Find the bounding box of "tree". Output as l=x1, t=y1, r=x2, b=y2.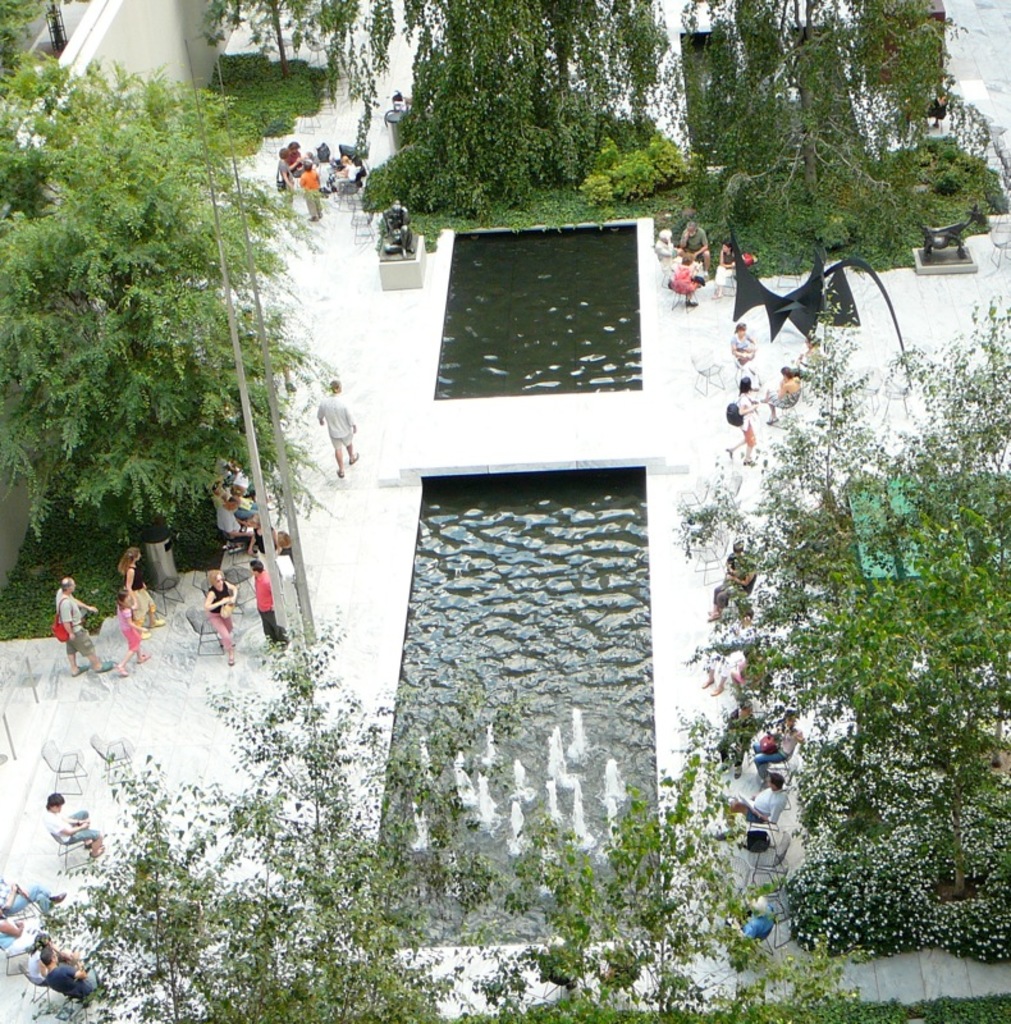
l=691, t=0, r=1010, b=251.
